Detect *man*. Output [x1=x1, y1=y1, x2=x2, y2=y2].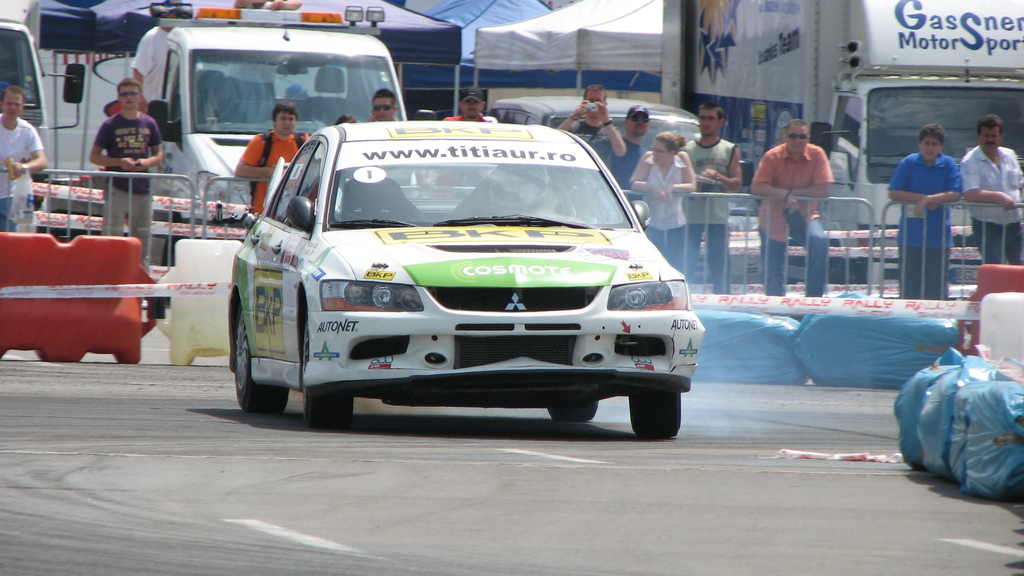
[x1=675, y1=97, x2=753, y2=298].
